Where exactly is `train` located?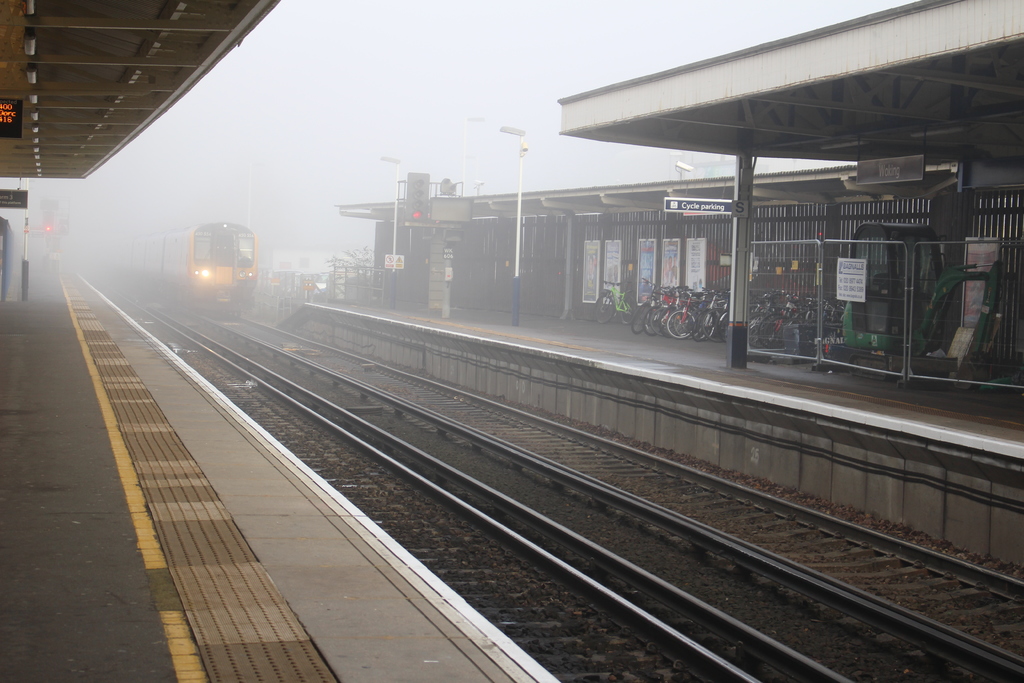
Its bounding box is [left=83, top=214, right=257, bottom=318].
